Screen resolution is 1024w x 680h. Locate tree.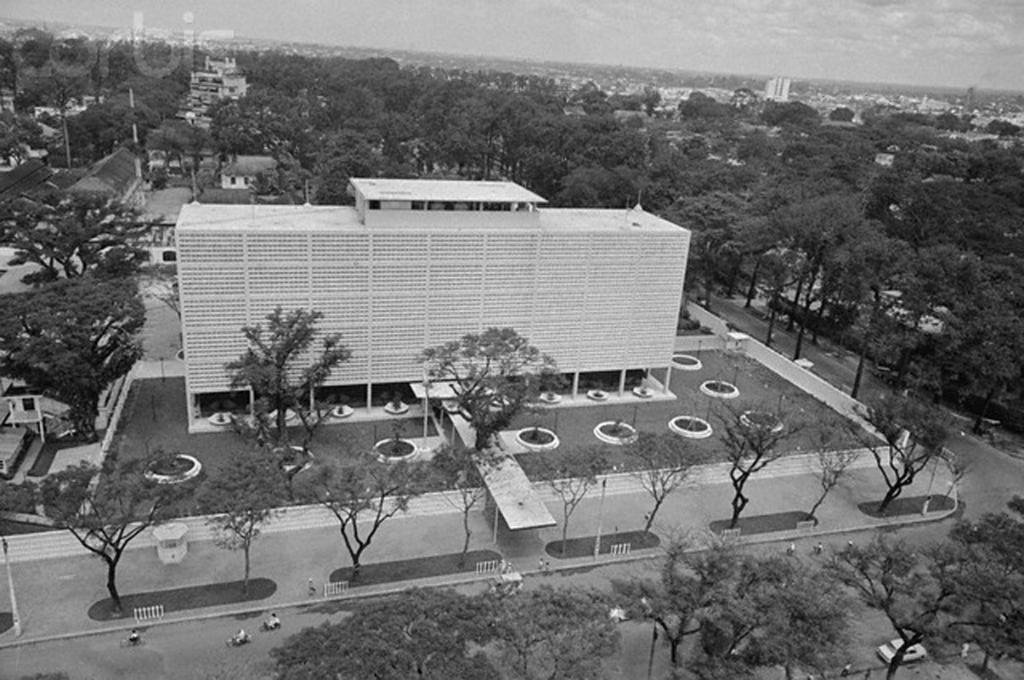
bbox=[0, 278, 148, 442].
